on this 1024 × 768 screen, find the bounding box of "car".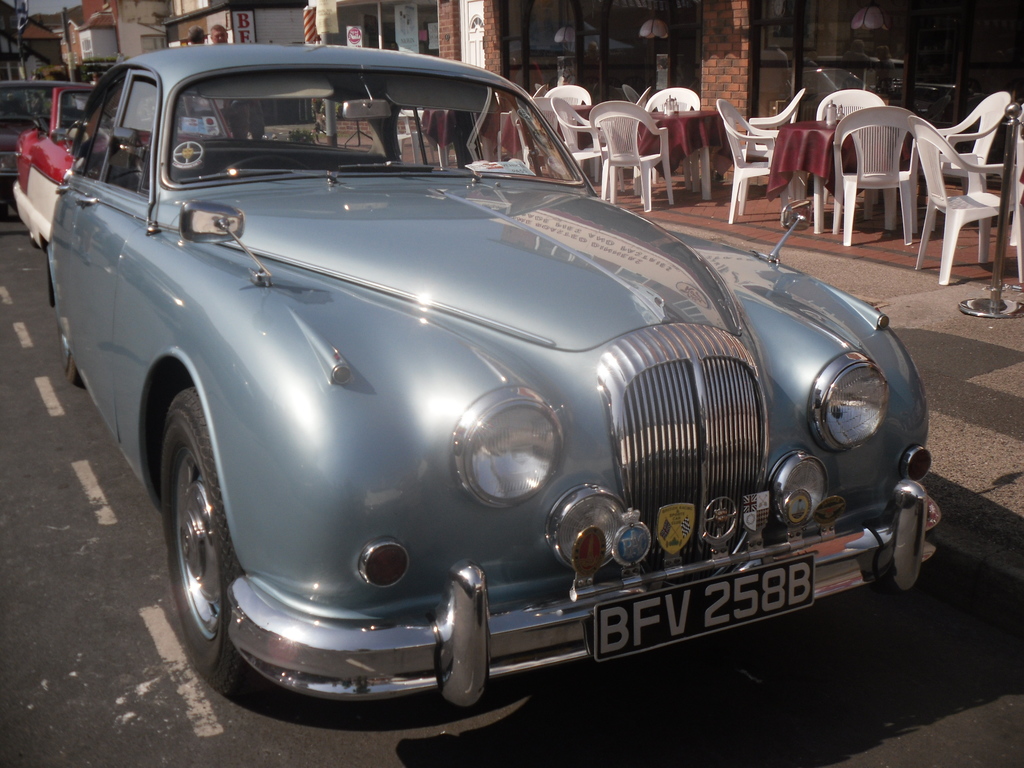
Bounding box: [0,74,46,229].
